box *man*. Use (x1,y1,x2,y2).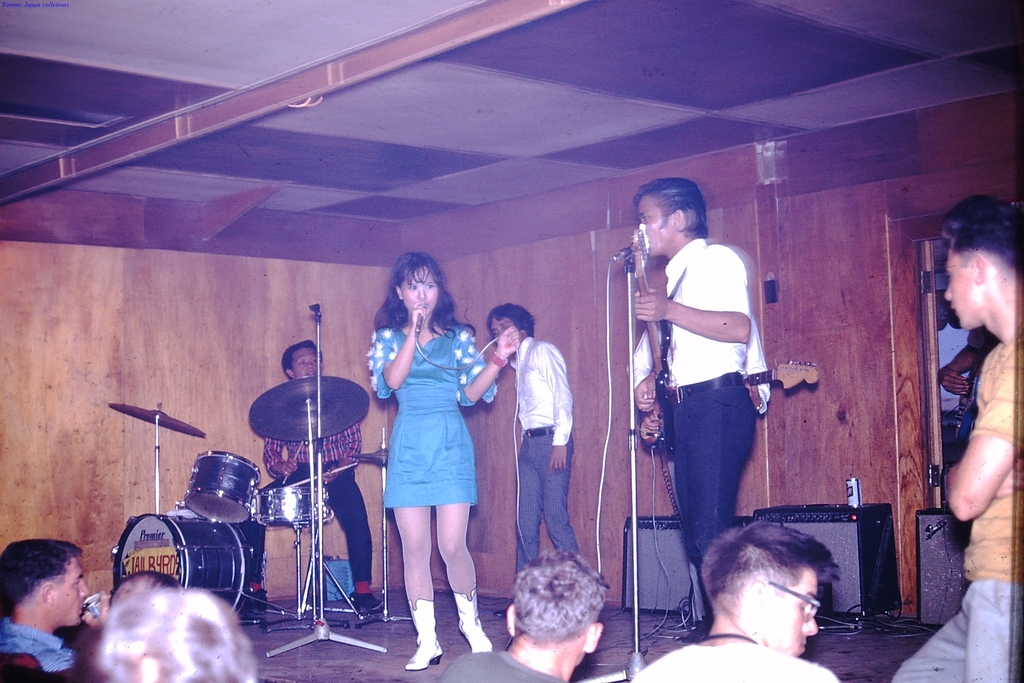
(630,522,842,682).
